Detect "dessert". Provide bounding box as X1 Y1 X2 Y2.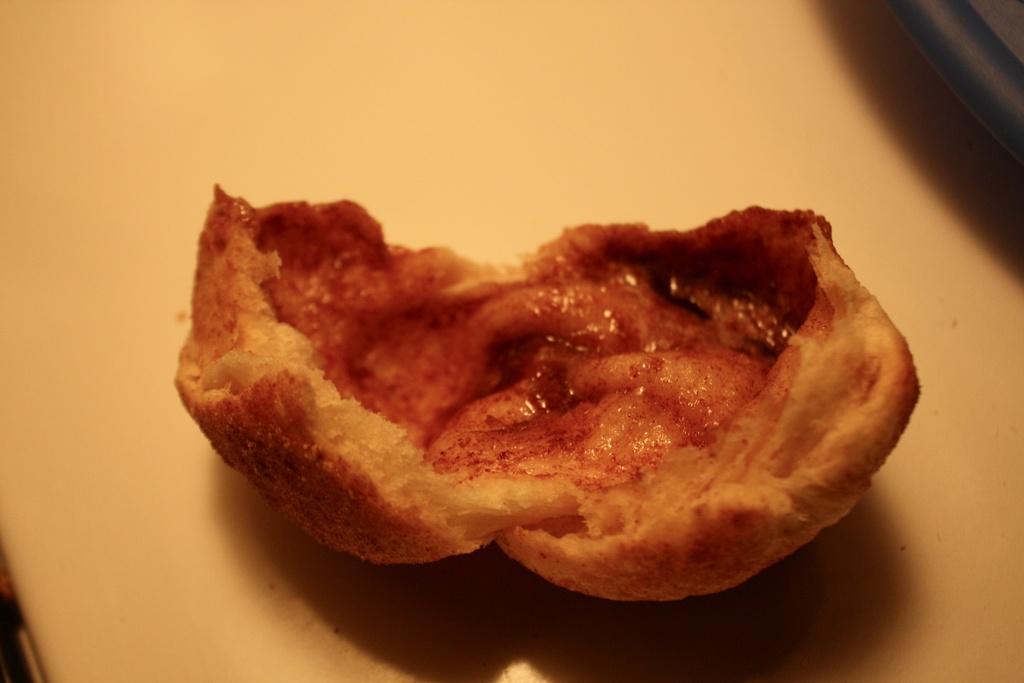
178 184 923 603.
